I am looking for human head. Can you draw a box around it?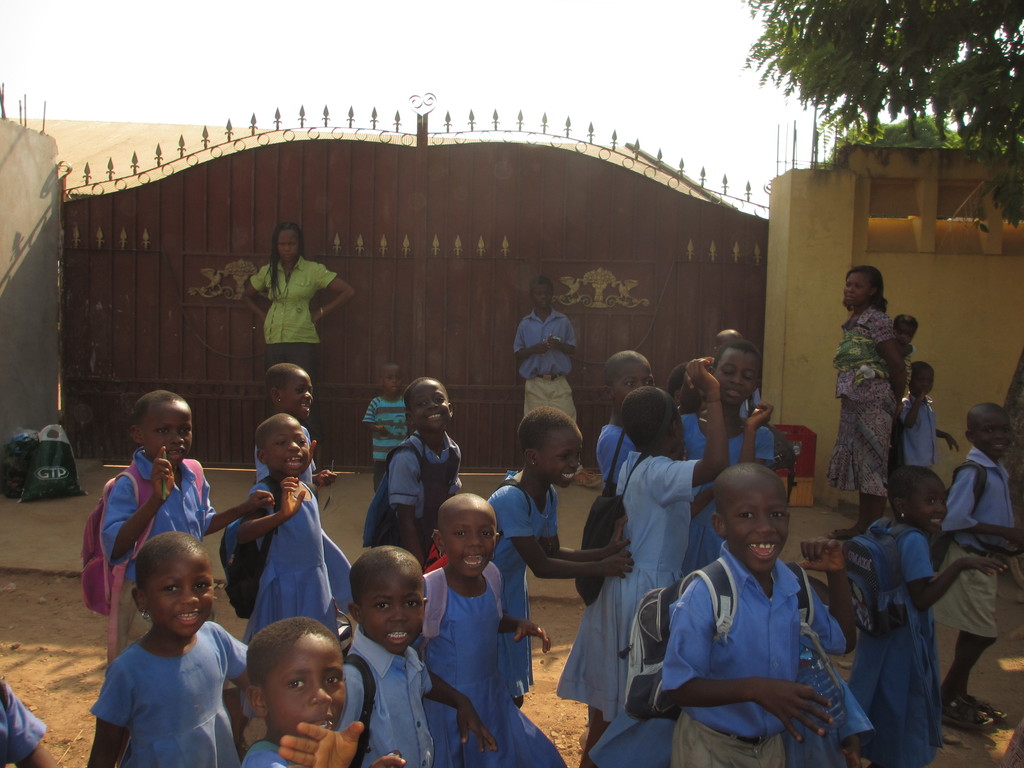
Sure, the bounding box is locate(713, 461, 792, 572).
